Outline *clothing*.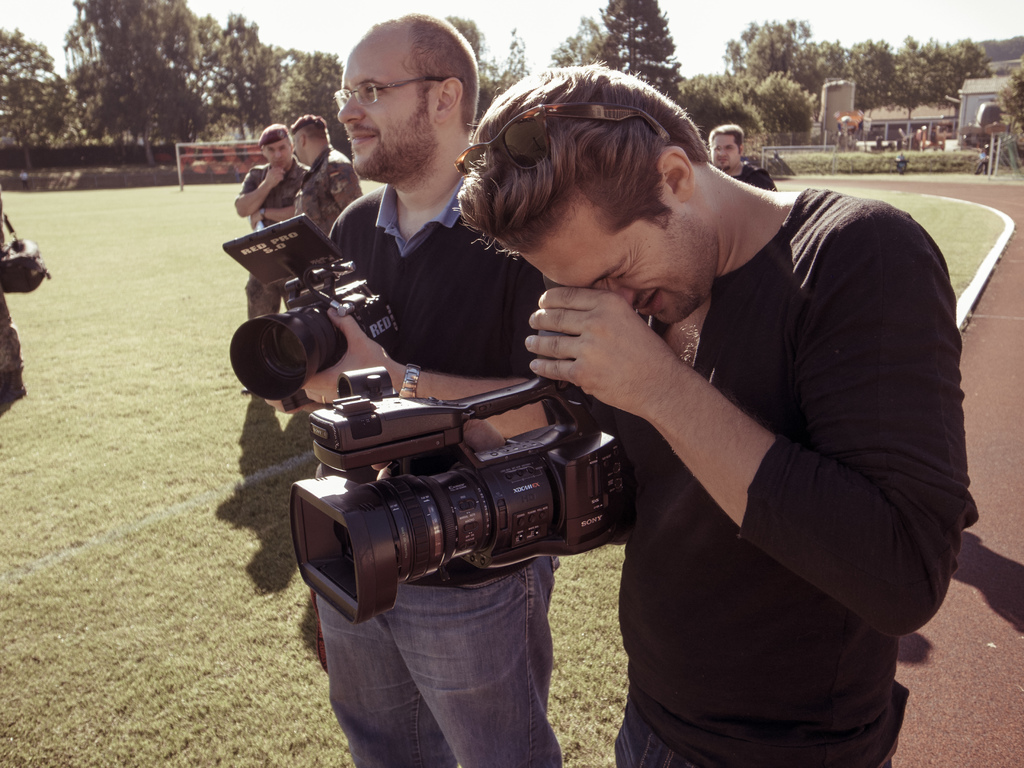
Outline: [289,136,360,238].
